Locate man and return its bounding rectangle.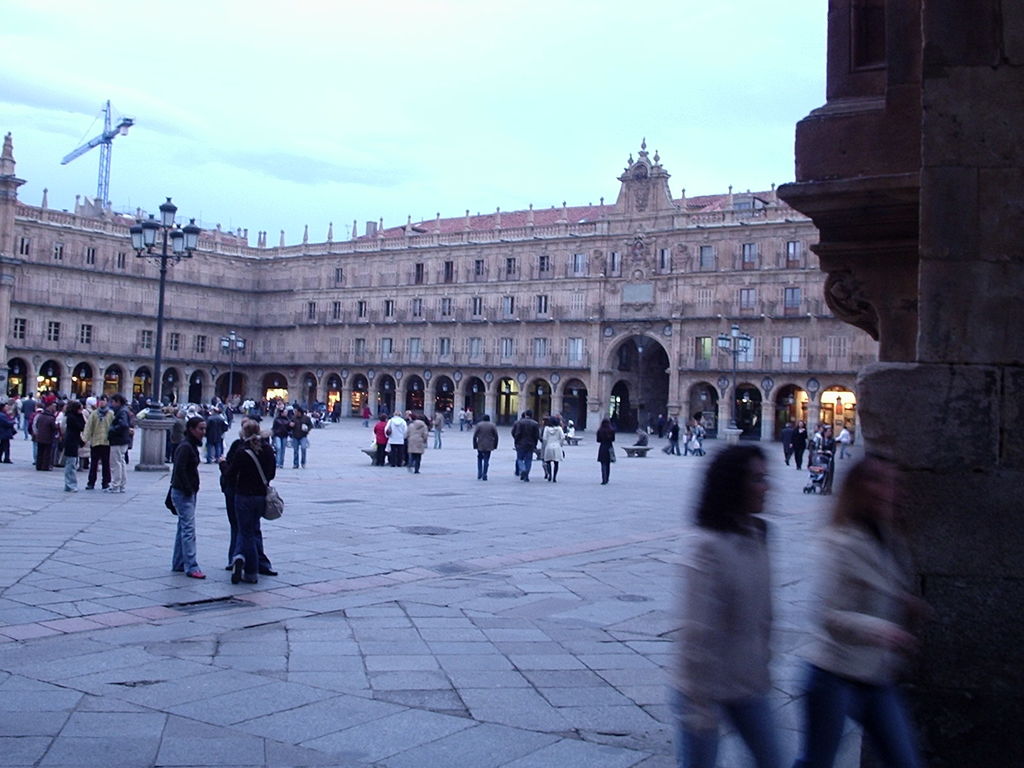
<region>76, 396, 116, 481</region>.
